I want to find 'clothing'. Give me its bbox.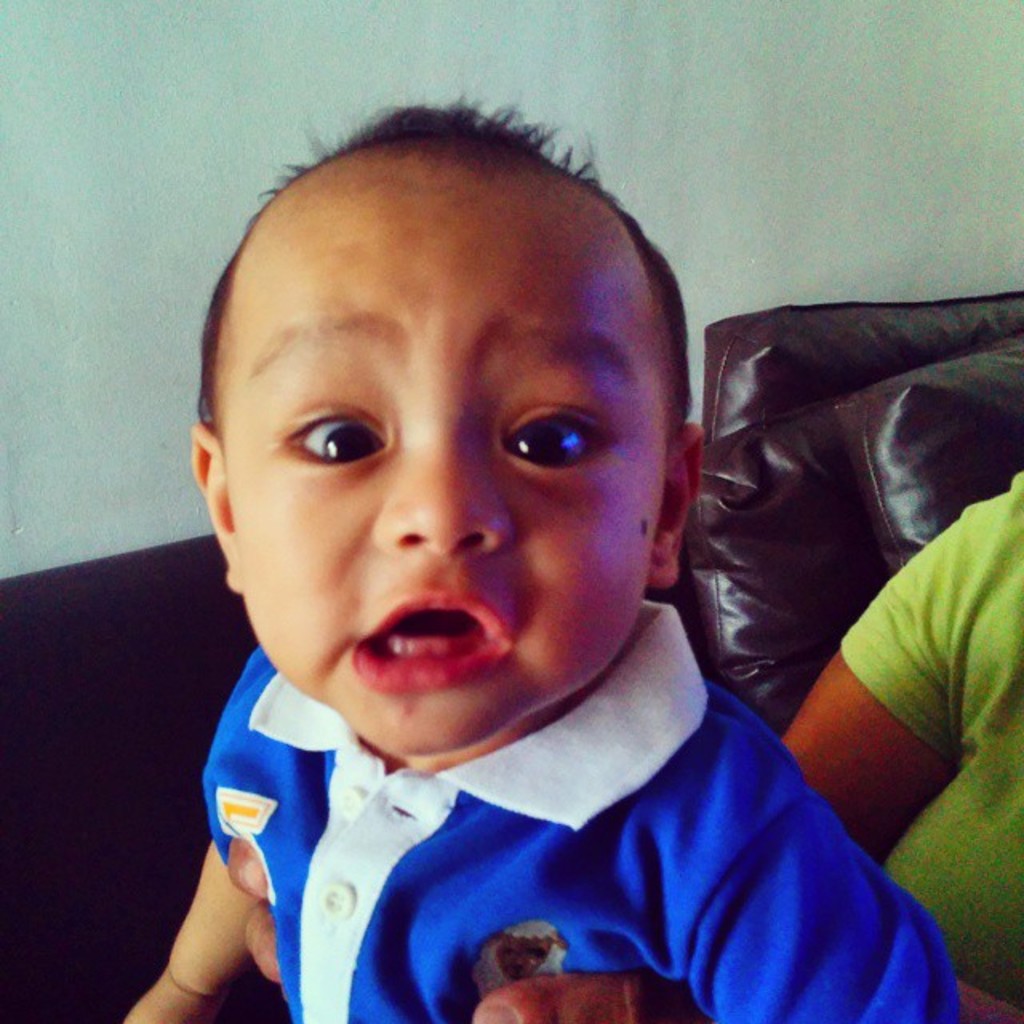
l=208, t=595, r=963, b=1022.
